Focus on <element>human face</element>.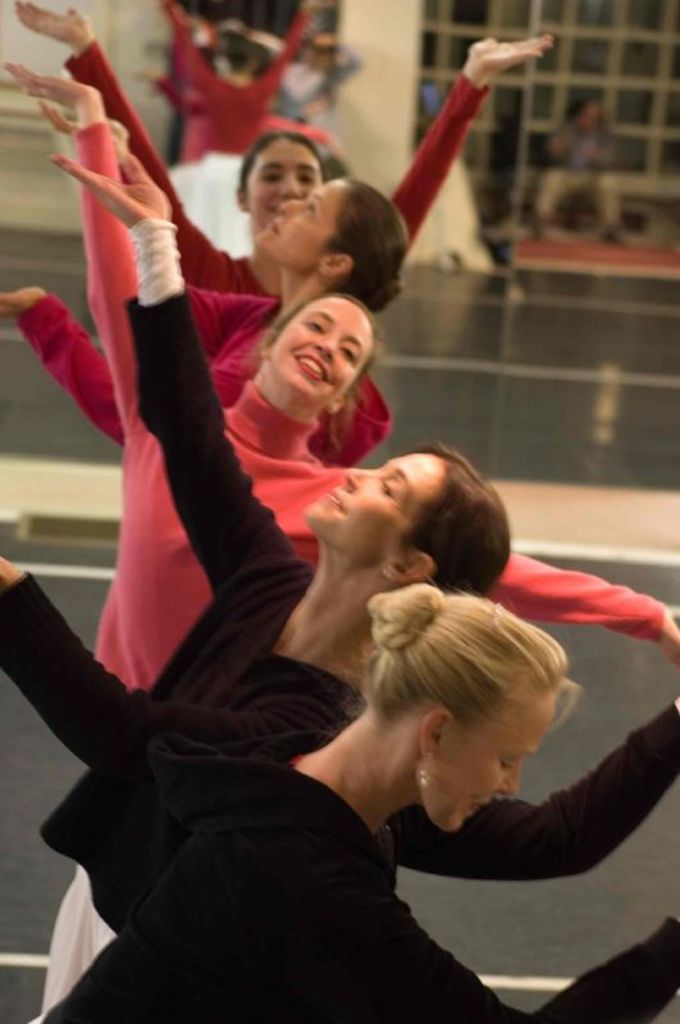
Focused at bbox(264, 296, 370, 399).
